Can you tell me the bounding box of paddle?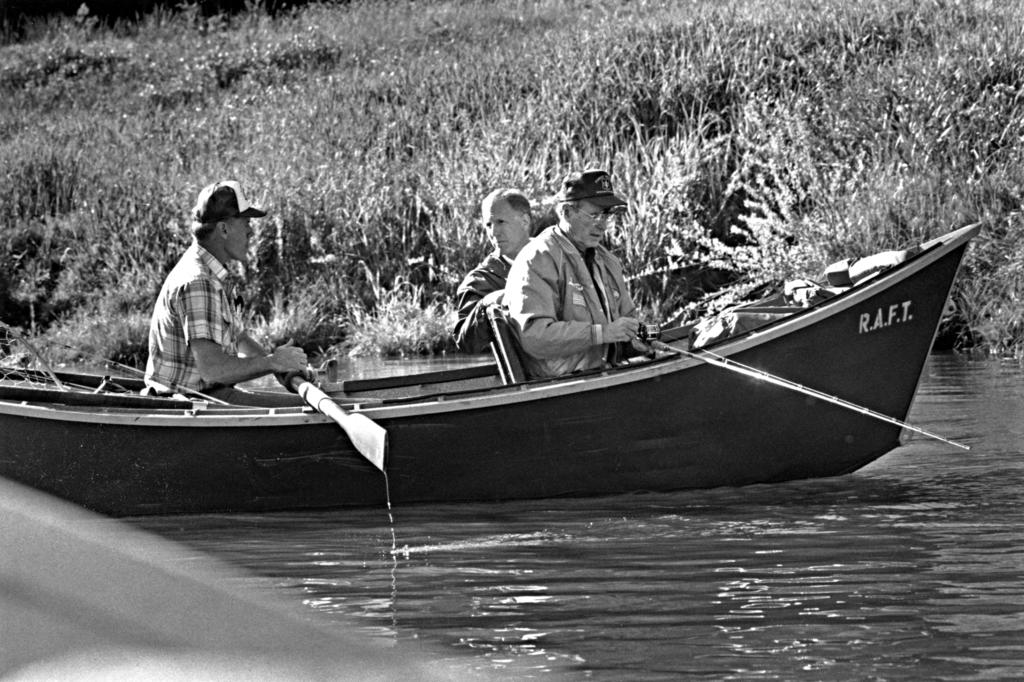
{"left": 284, "top": 370, "right": 390, "bottom": 470}.
